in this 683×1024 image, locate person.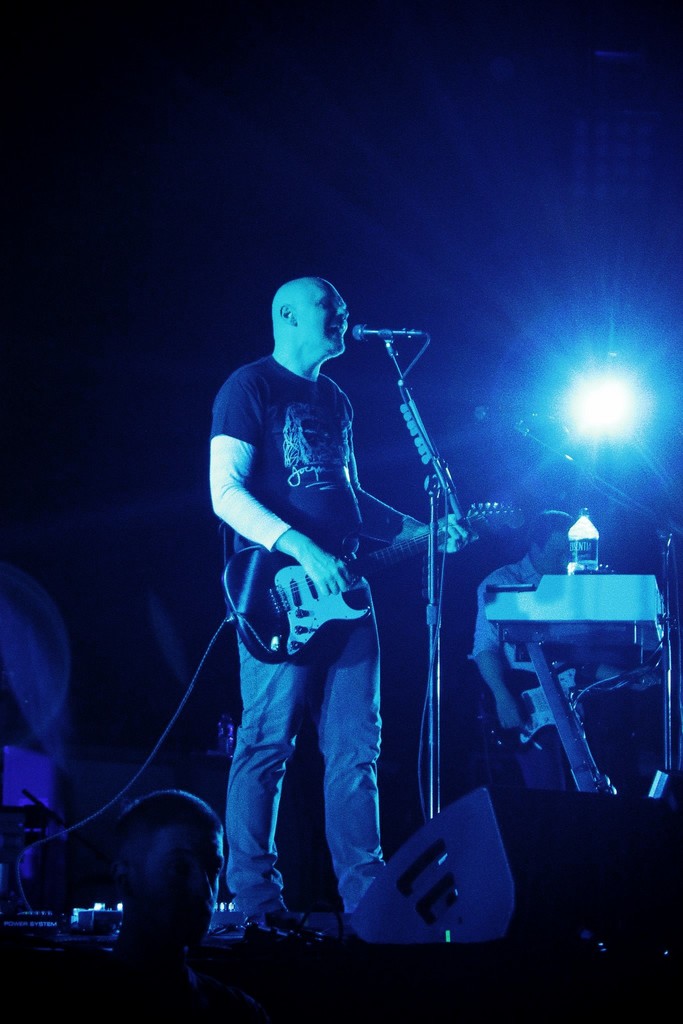
Bounding box: (left=209, top=275, right=443, bottom=940).
